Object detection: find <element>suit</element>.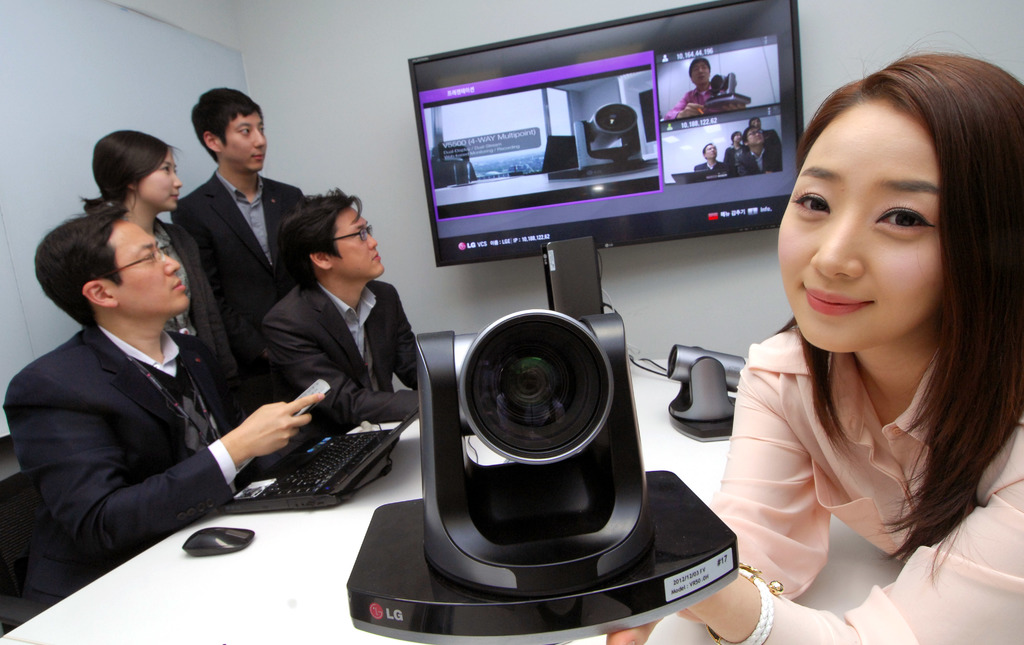
crop(169, 104, 294, 400).
